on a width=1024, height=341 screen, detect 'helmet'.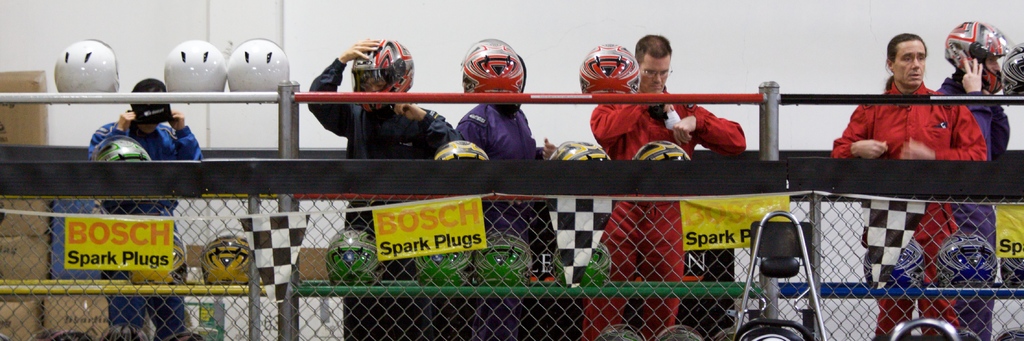
region(577, 42, 641, 92).
